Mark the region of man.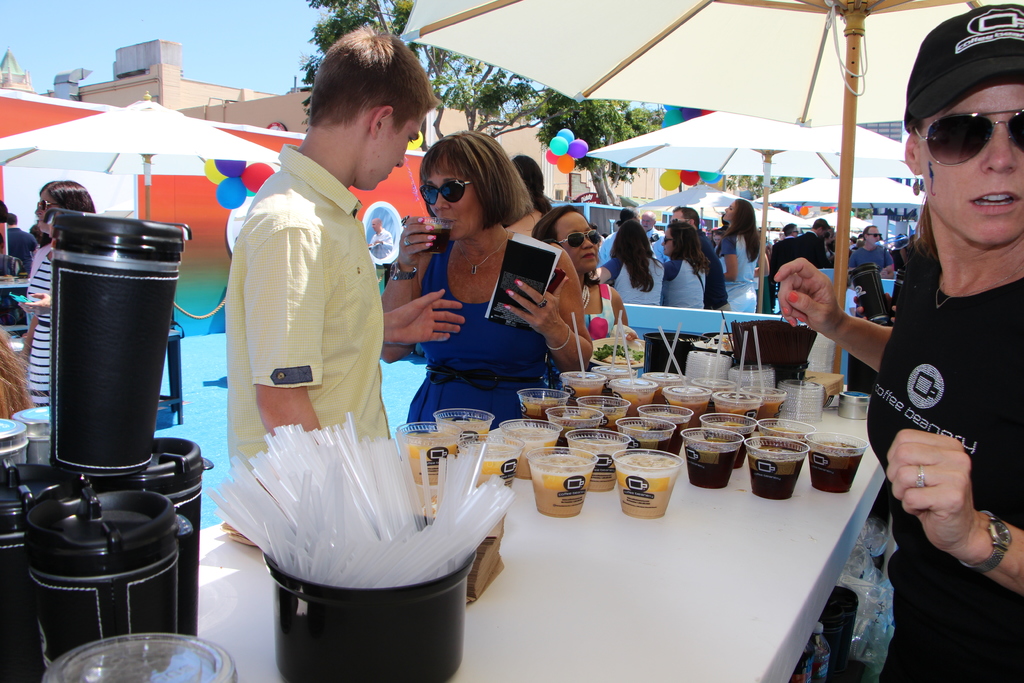
Region: 849 224 895 278.
